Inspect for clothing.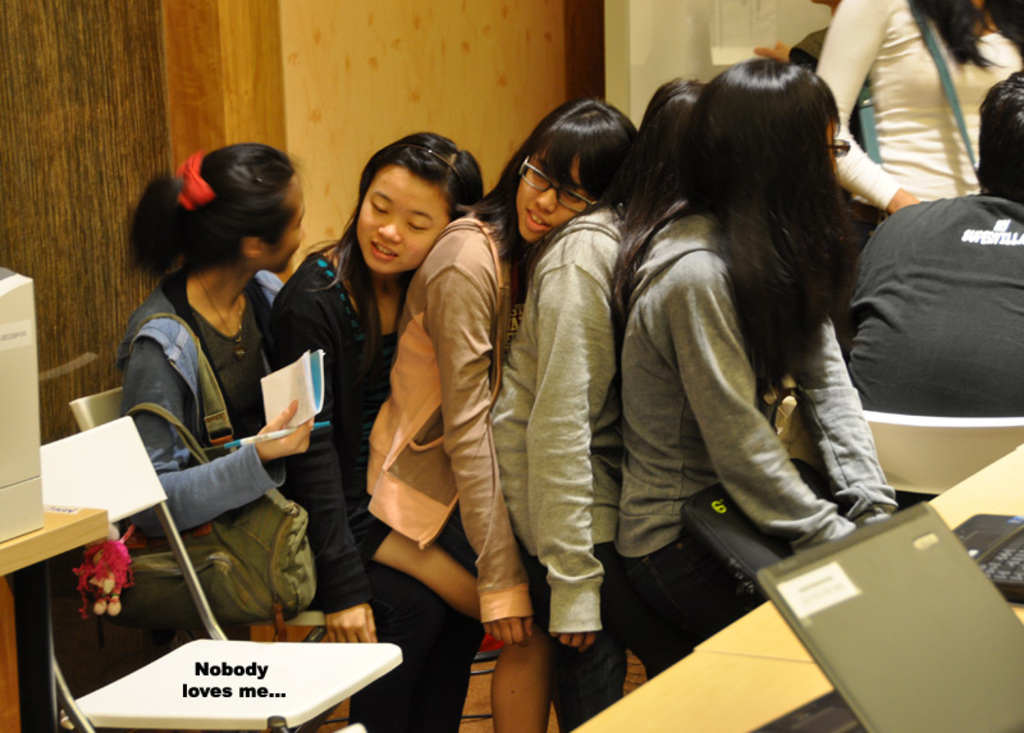
Inspection: box=[265, 234, 479, 732].
